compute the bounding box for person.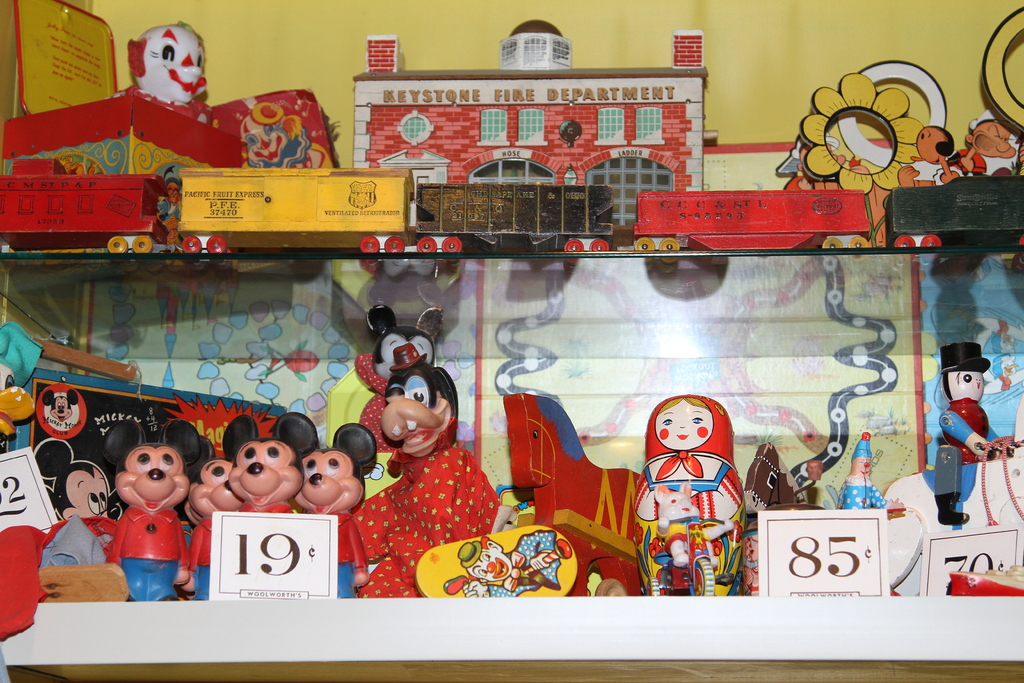
x1=638 y1=393 x2=743 y2=596.
